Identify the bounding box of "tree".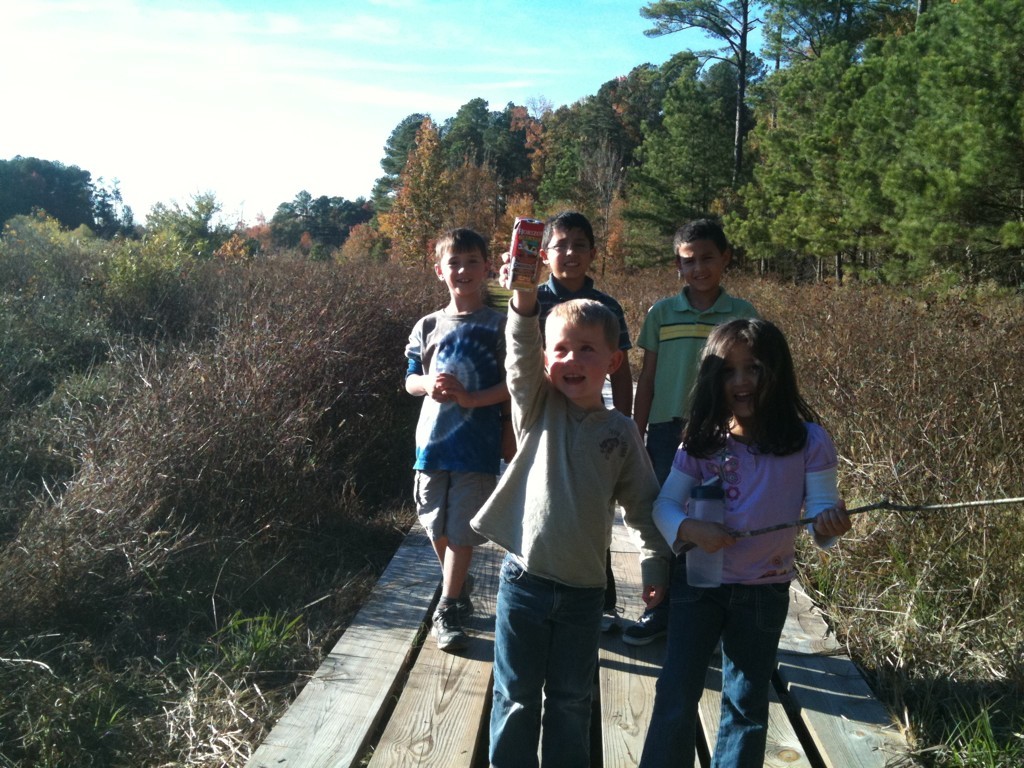
left=142, top=194, right=219, bottom=251.
